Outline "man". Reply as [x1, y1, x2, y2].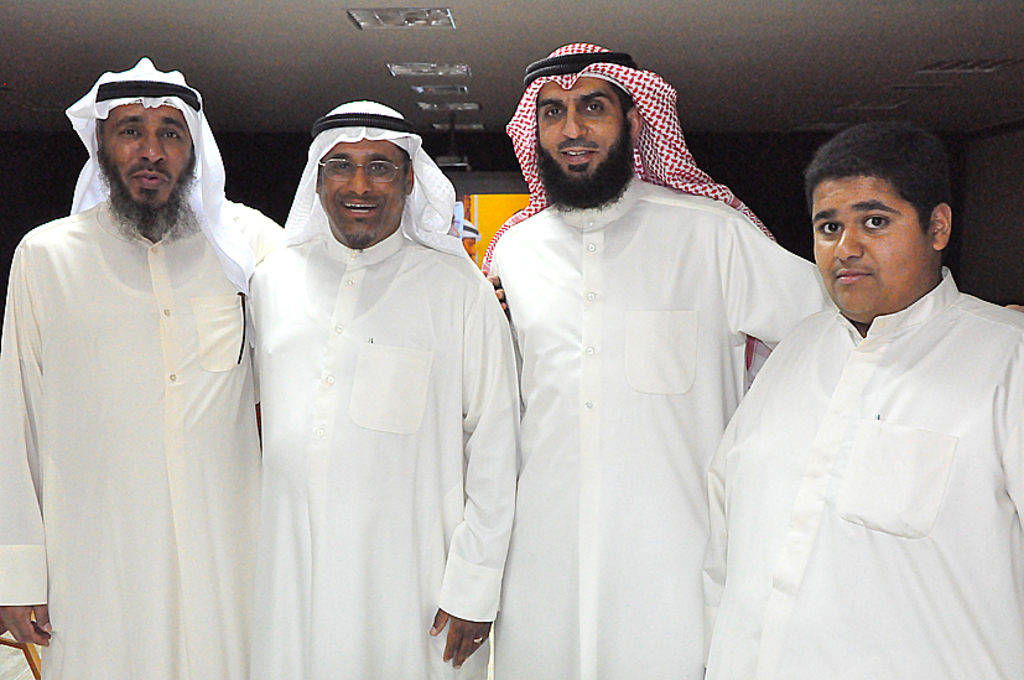
[249, 98, 526, 679].
